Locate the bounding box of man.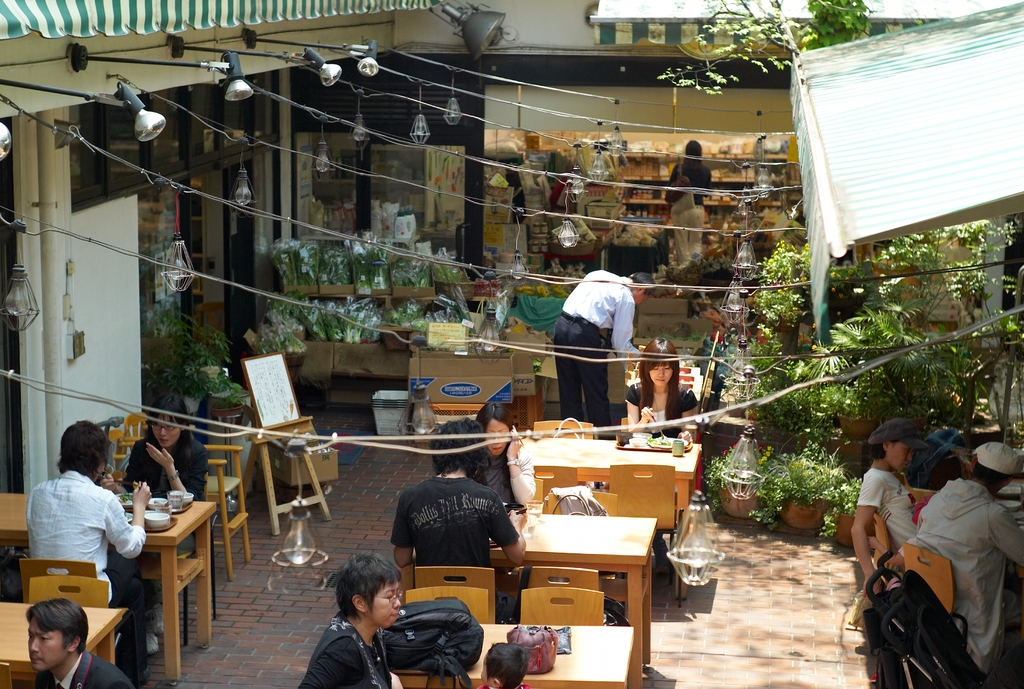
Bounding box: 10/415/161/670.
